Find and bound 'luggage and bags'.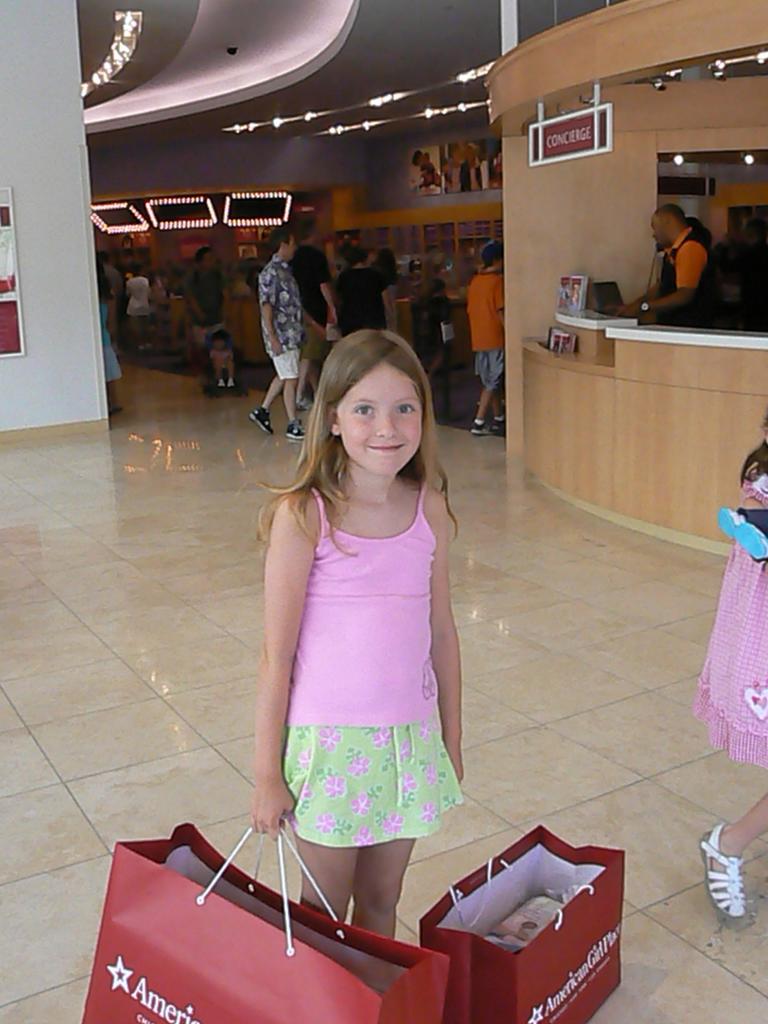
Bound: [left=92, top=817, right=449, bottom=1023].
